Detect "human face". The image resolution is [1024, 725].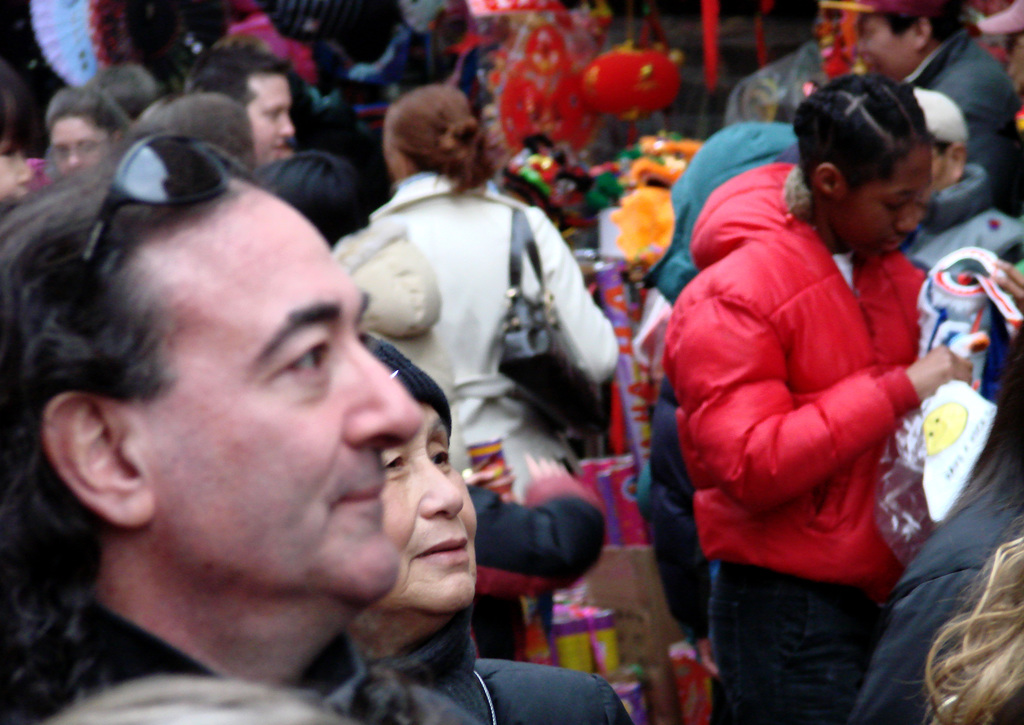
rect(50, 120, 111, 177).
